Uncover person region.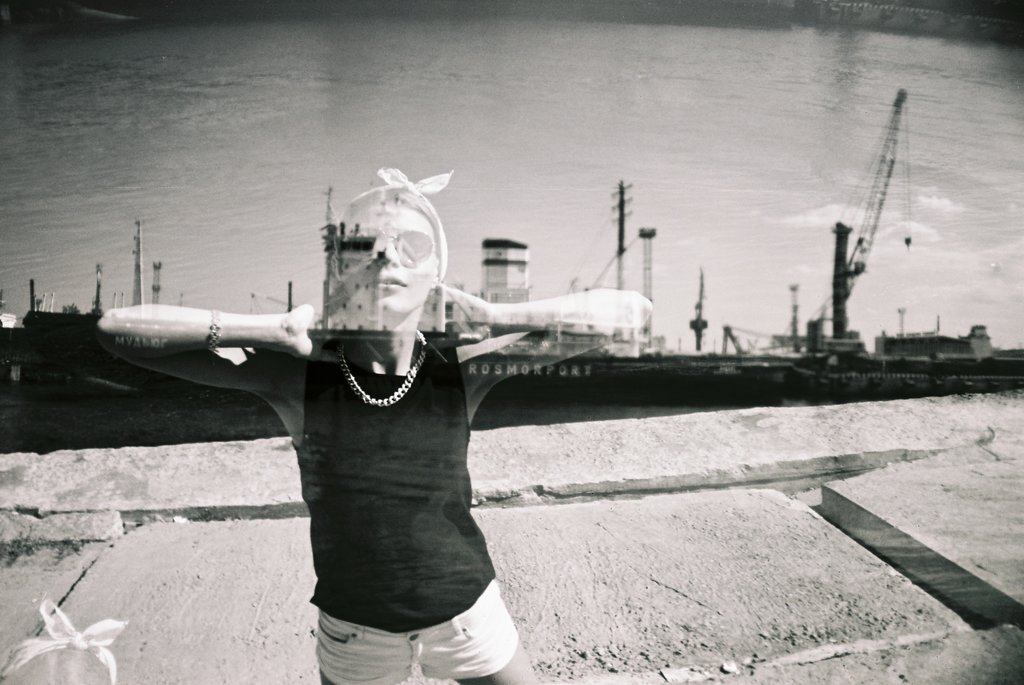
Uncovered: 95 160 654 684.
